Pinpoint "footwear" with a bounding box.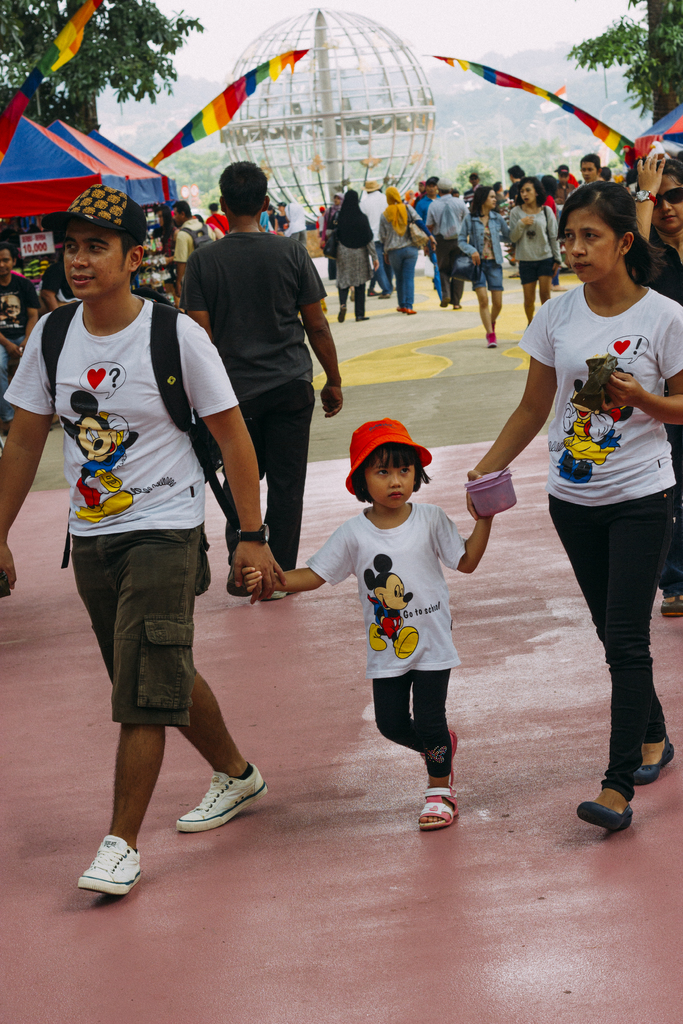
box=[449, 733, 458, 779].
